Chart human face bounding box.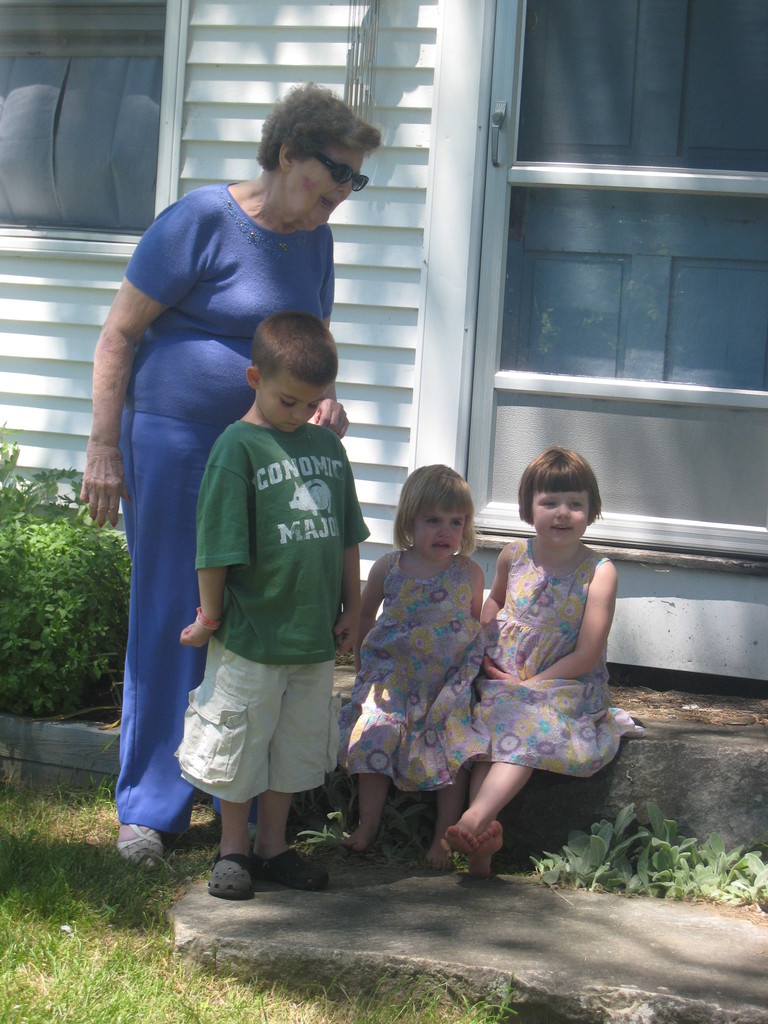
Charted: rect(289, 149, 373, 232).
